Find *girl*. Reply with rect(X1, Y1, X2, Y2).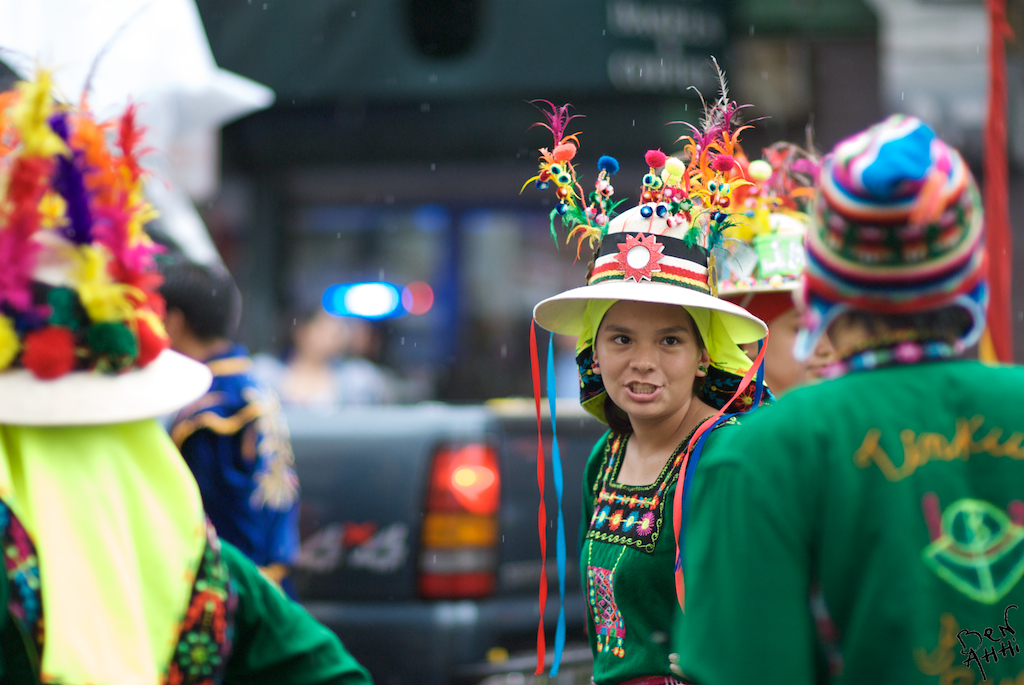
rect(711, 127, 837, 398).
